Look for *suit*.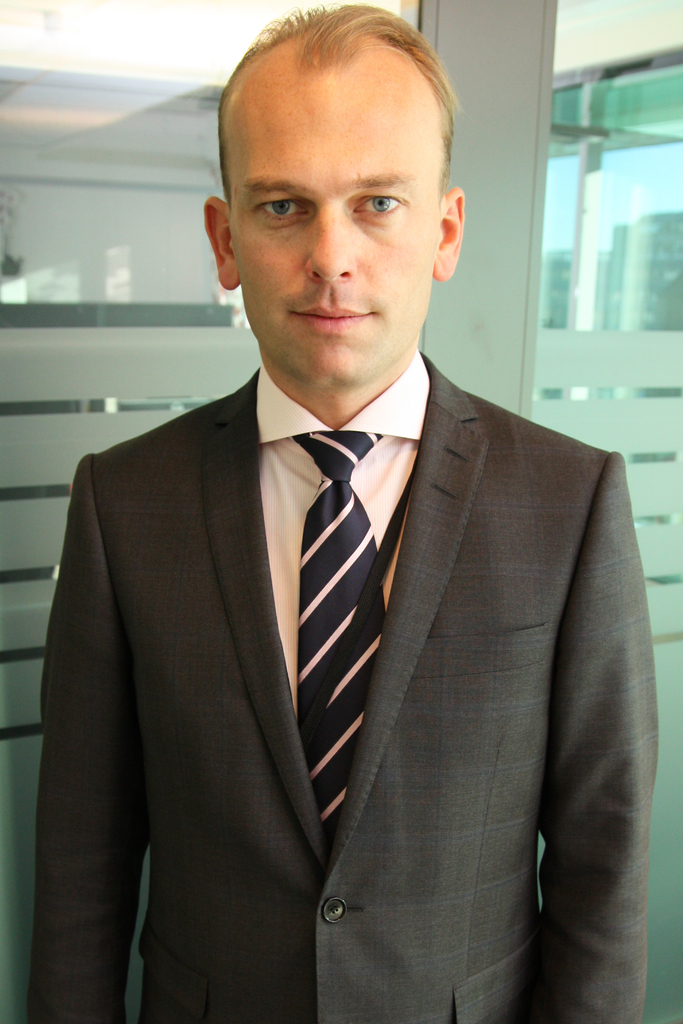
Found: 9 292 682 1023.
